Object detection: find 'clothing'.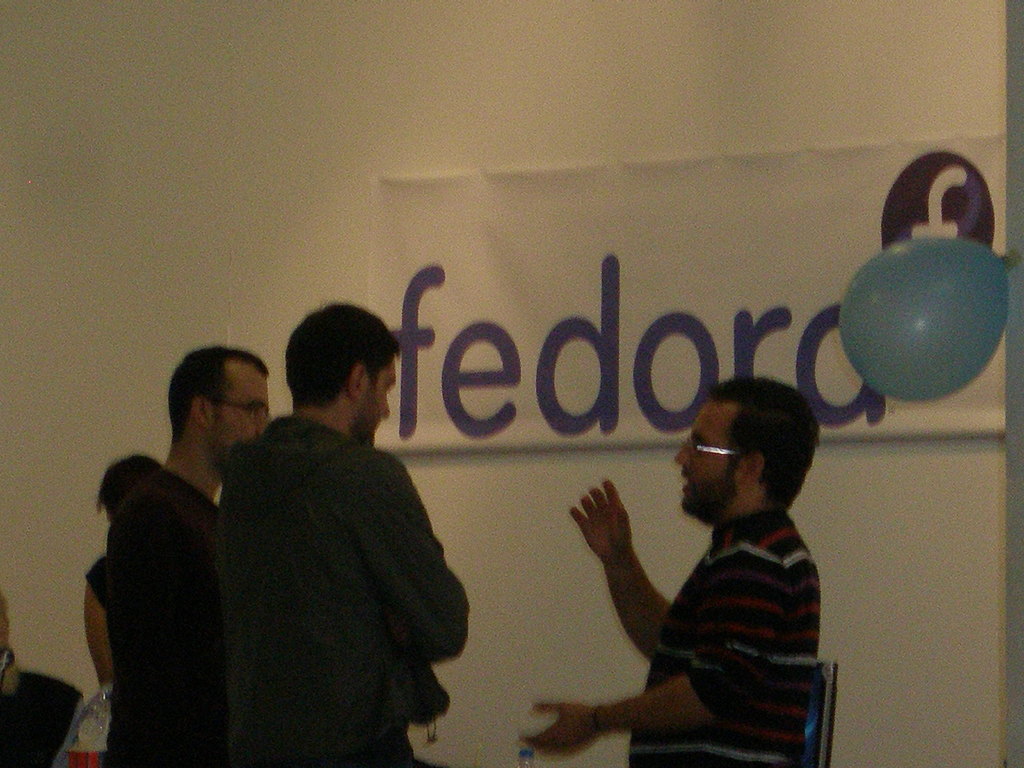
616:506:826:767.
